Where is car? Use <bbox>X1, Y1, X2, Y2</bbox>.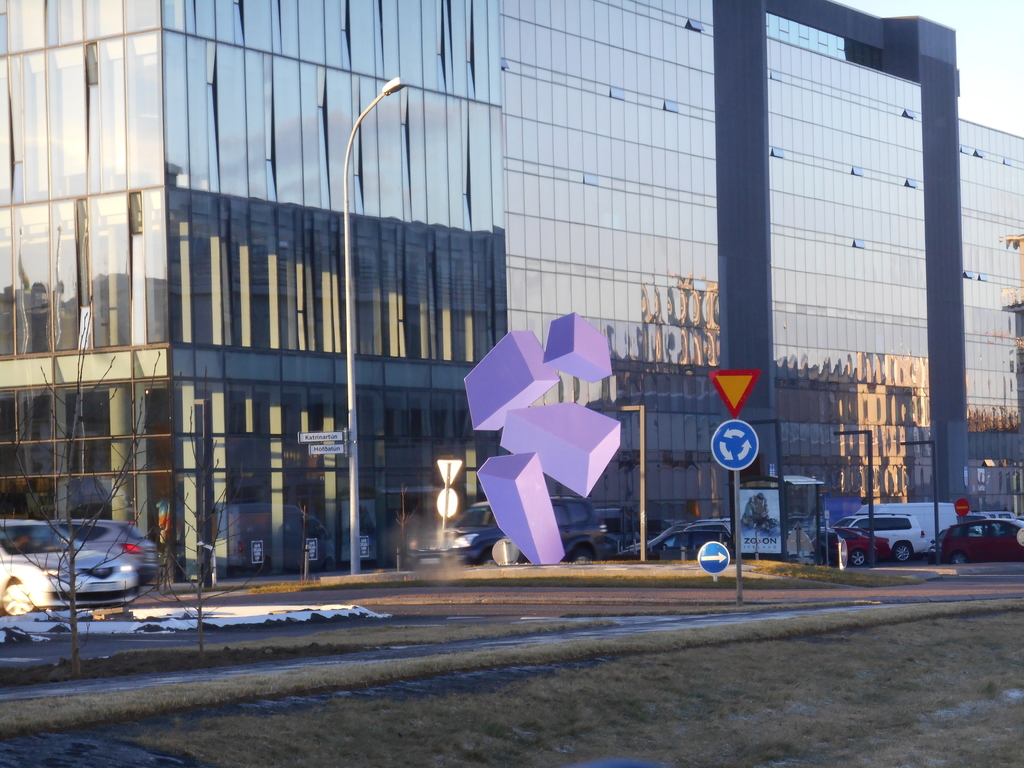
<bbox>409, 497, 603, 564</bbox>.
